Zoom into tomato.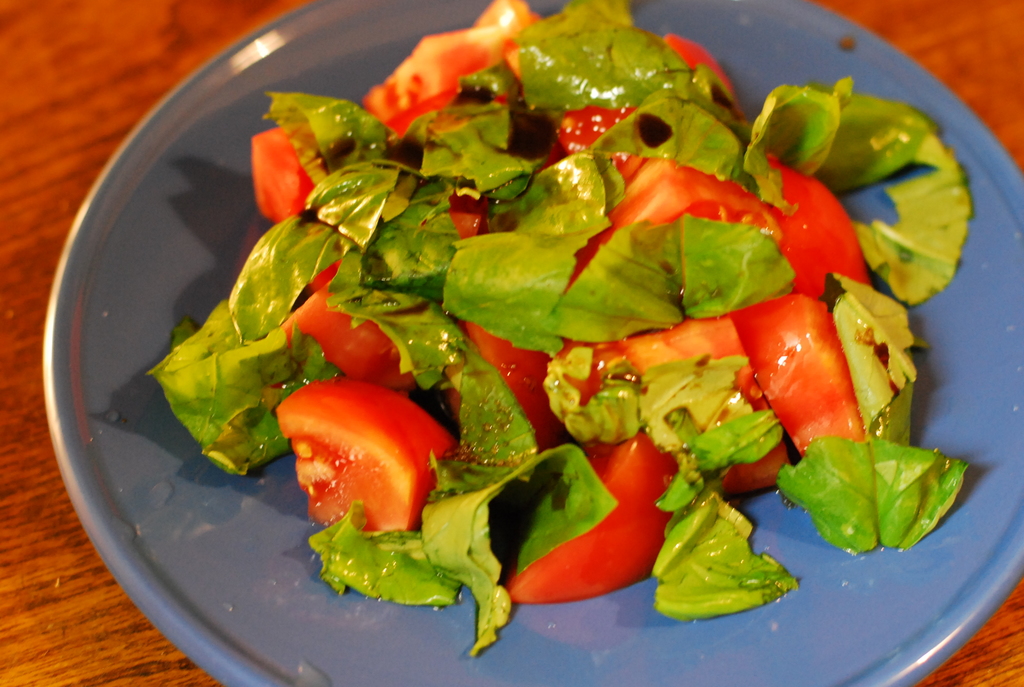
Zoom target: (565,153,776,284).
